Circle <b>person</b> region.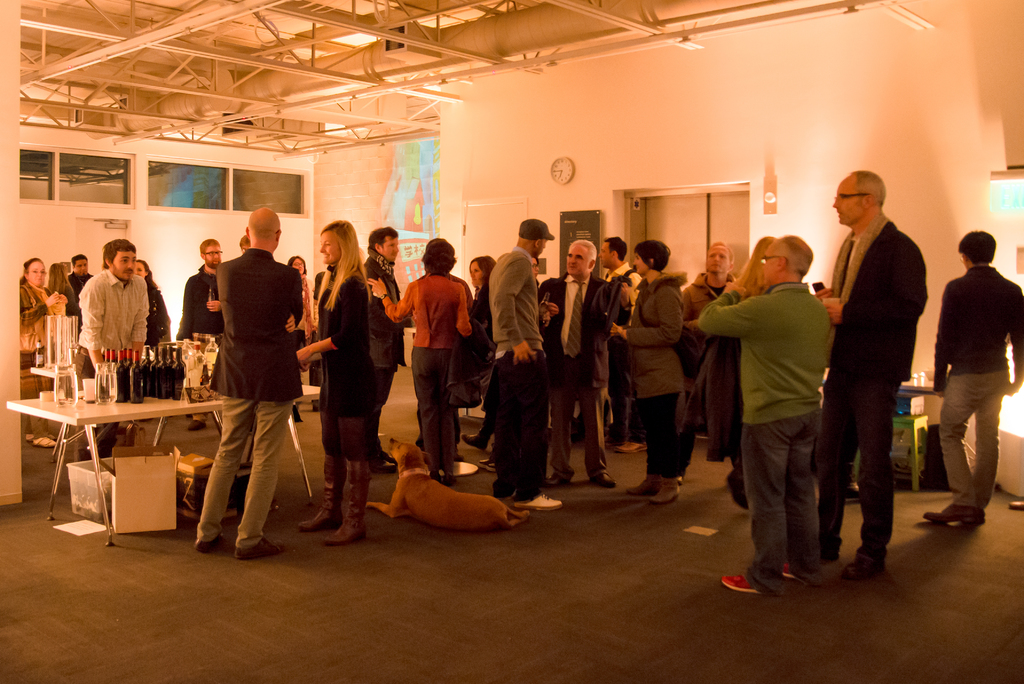
Region: l=177, t=239, r=234, b=341.
